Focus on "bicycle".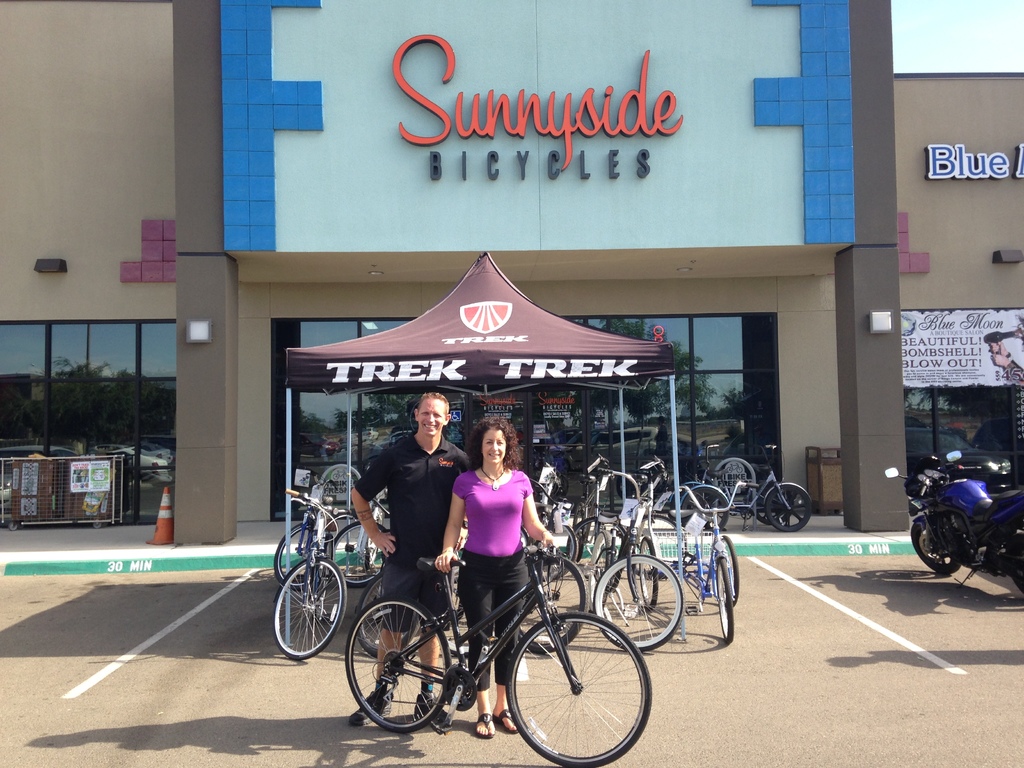
Focused at BBox(344, 549, 652, 767).
